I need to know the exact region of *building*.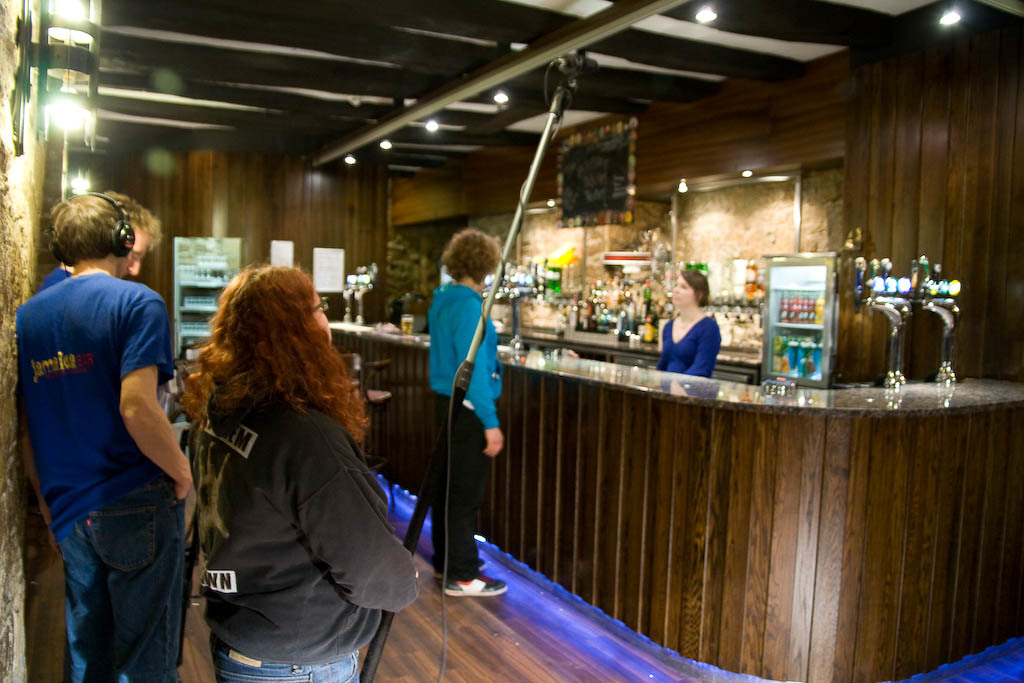
Region: [0, 0, 1023, 682].
